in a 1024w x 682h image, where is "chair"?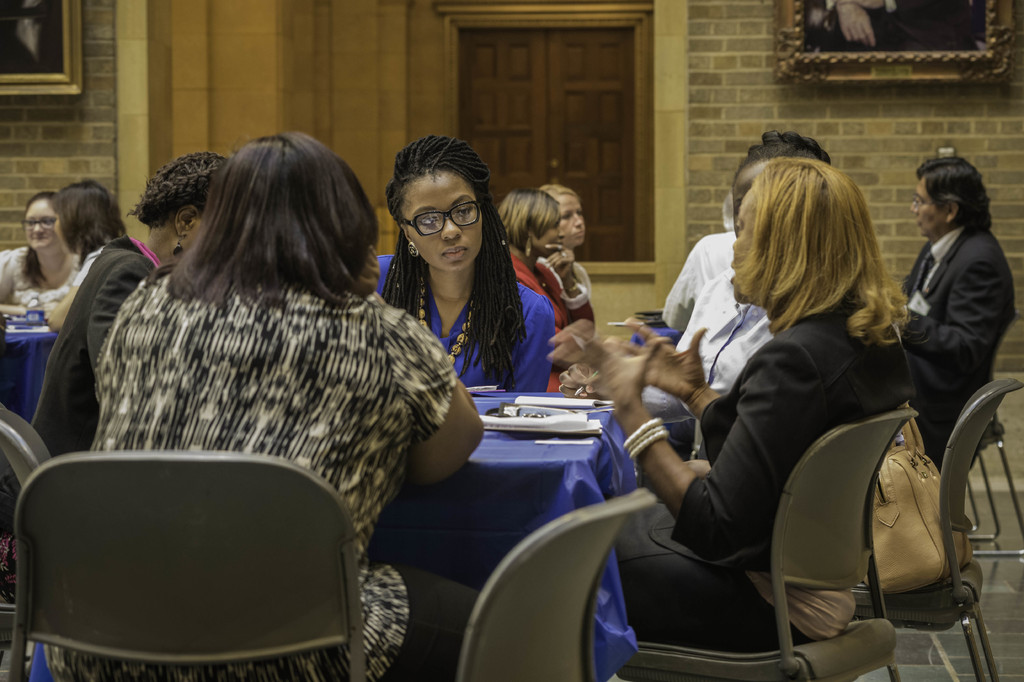
(left=840, top=383, right=1015, bottom=667).
